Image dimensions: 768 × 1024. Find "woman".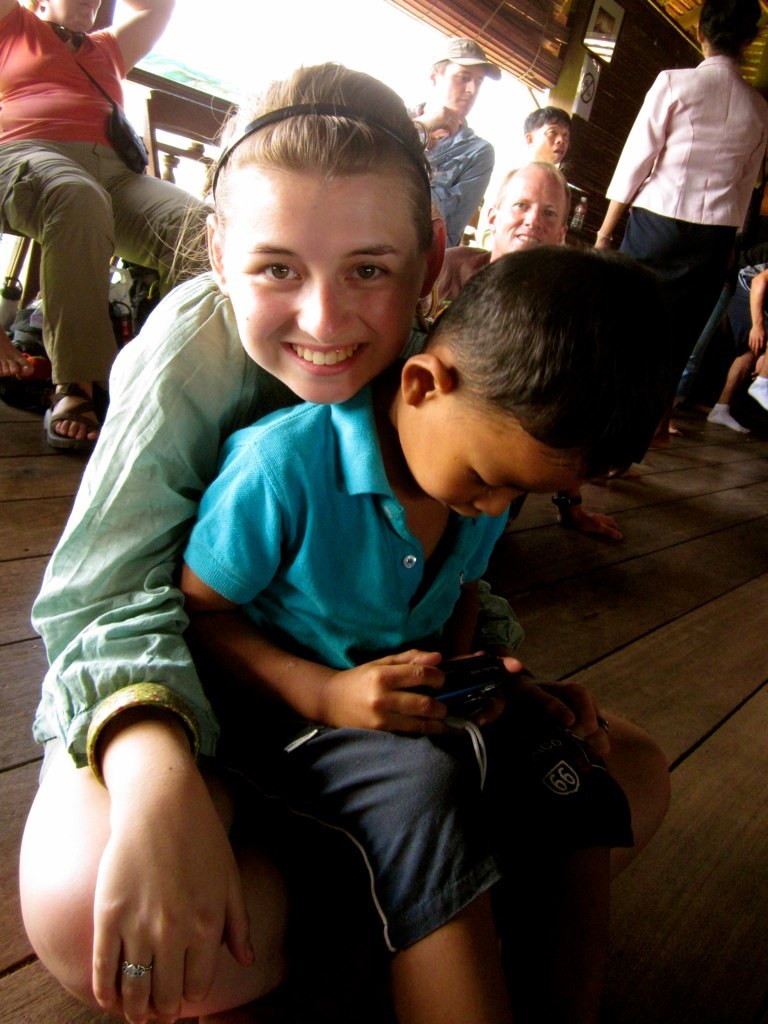
box=[593, 0, 767, 490].
